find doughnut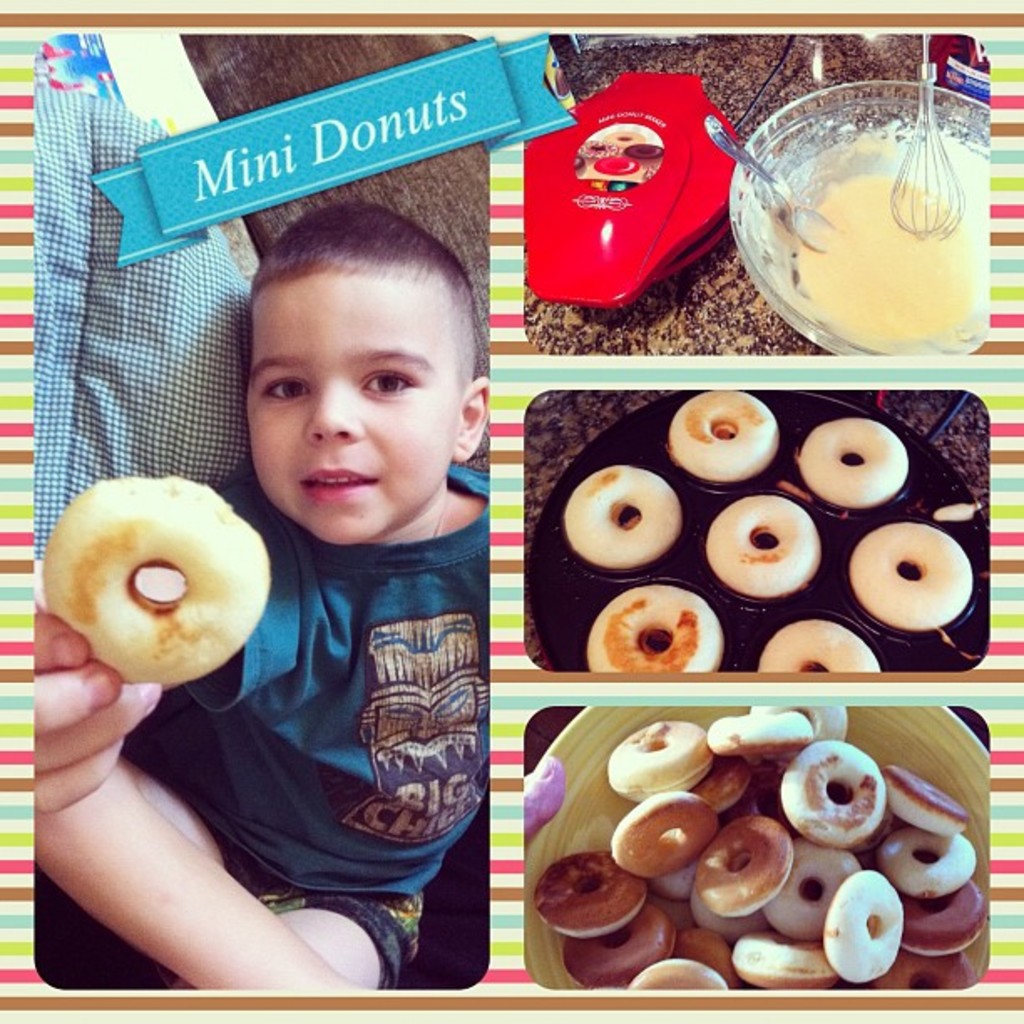
x1=566 y1=465 x2=683 y2=569
